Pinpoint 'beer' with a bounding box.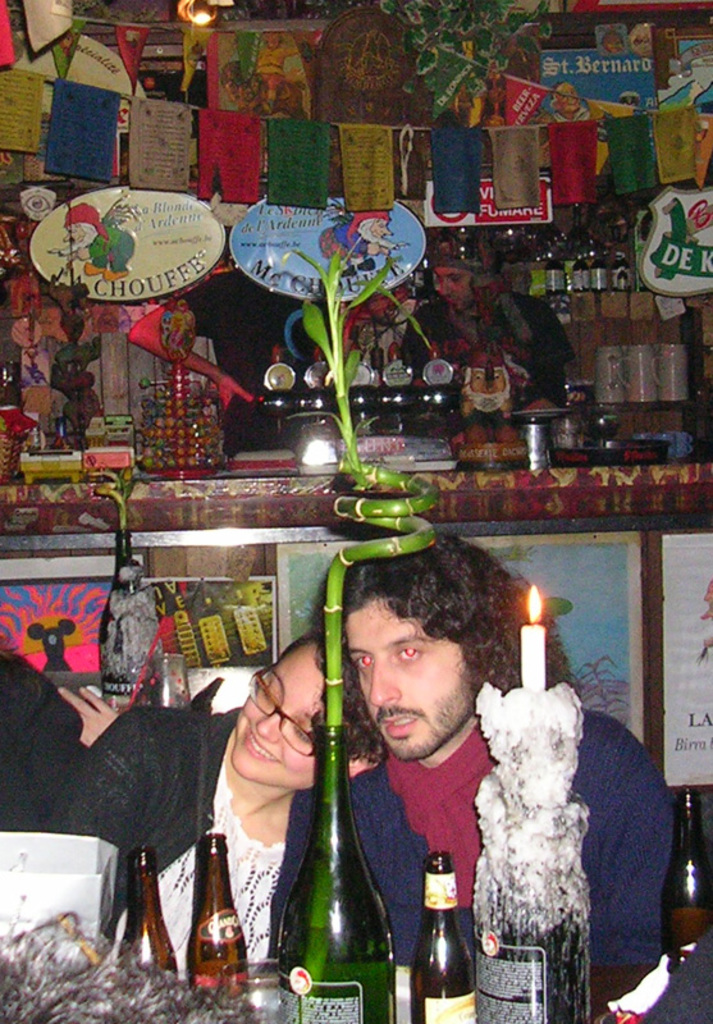
<bbox>182, 835, 271, 1010</bbox>.
